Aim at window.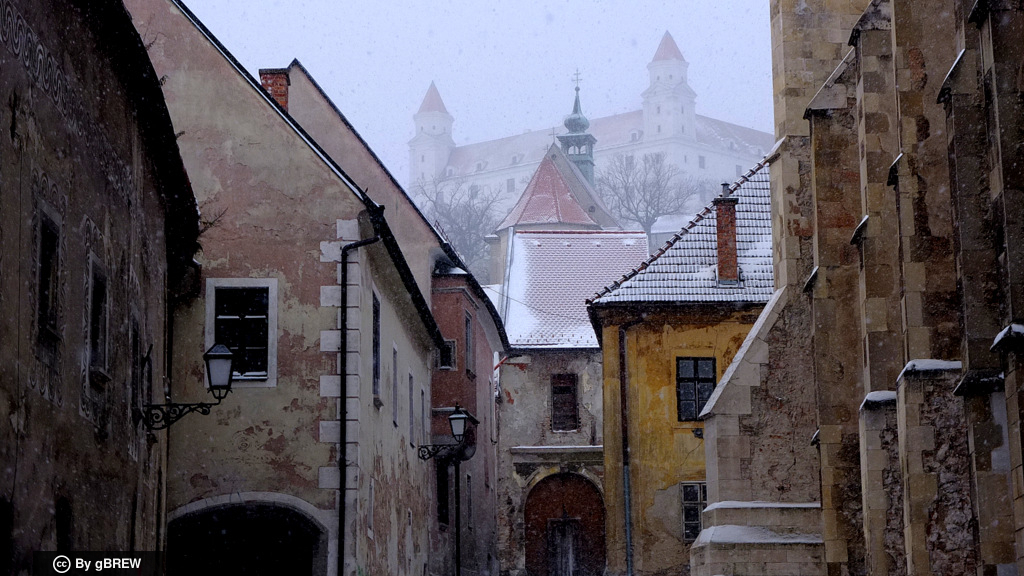
Aimed at bbox=[204, 258, 274, 382].
